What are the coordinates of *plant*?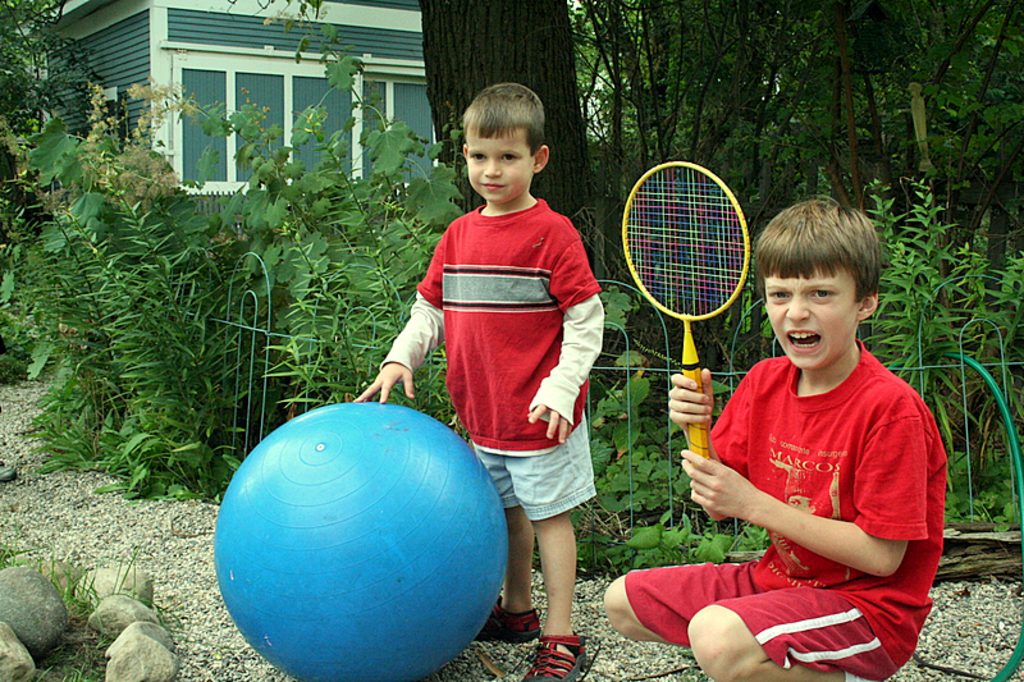
BBox(865, 182, 980, 381).
